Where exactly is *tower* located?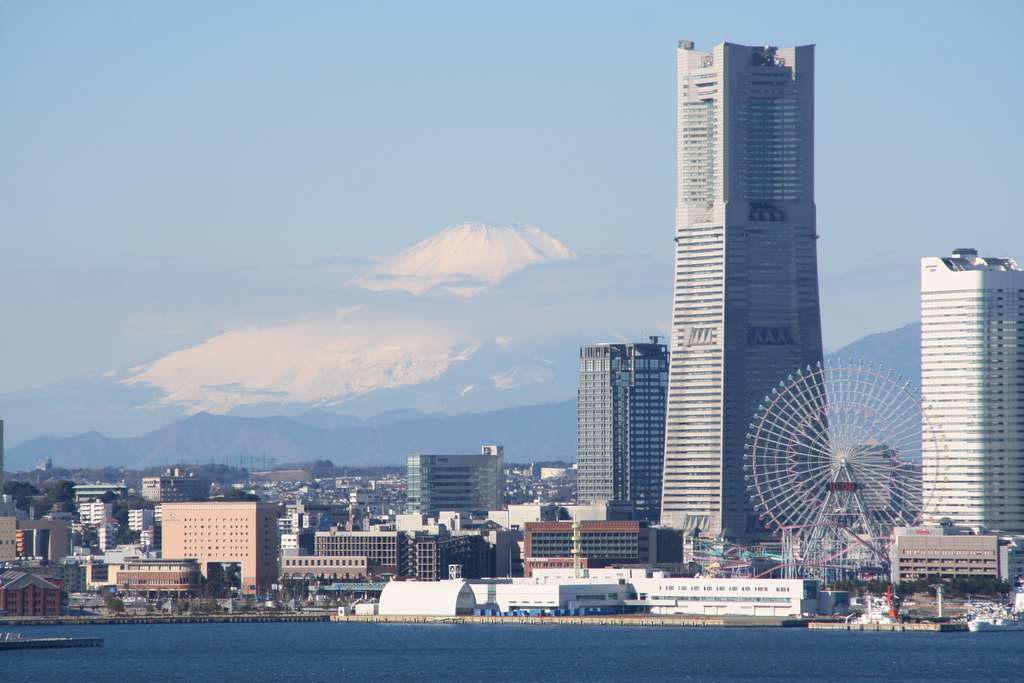
Its bounding box is pyautogui.locateOnScreen(573, 332, 673, 532).
